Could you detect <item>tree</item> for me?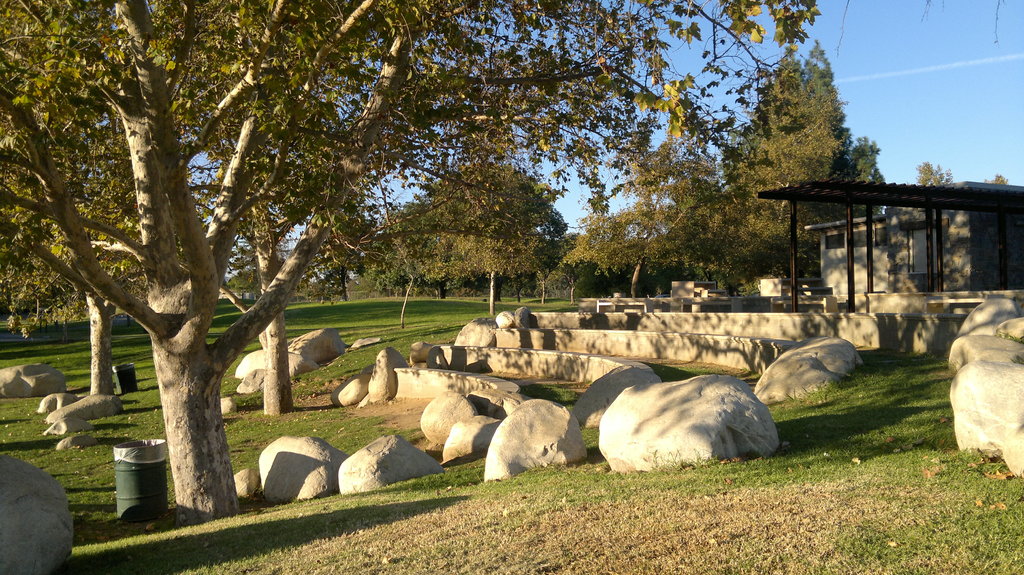
Detection result: <bbox>981, 171, 1010, 182</bbox>.
